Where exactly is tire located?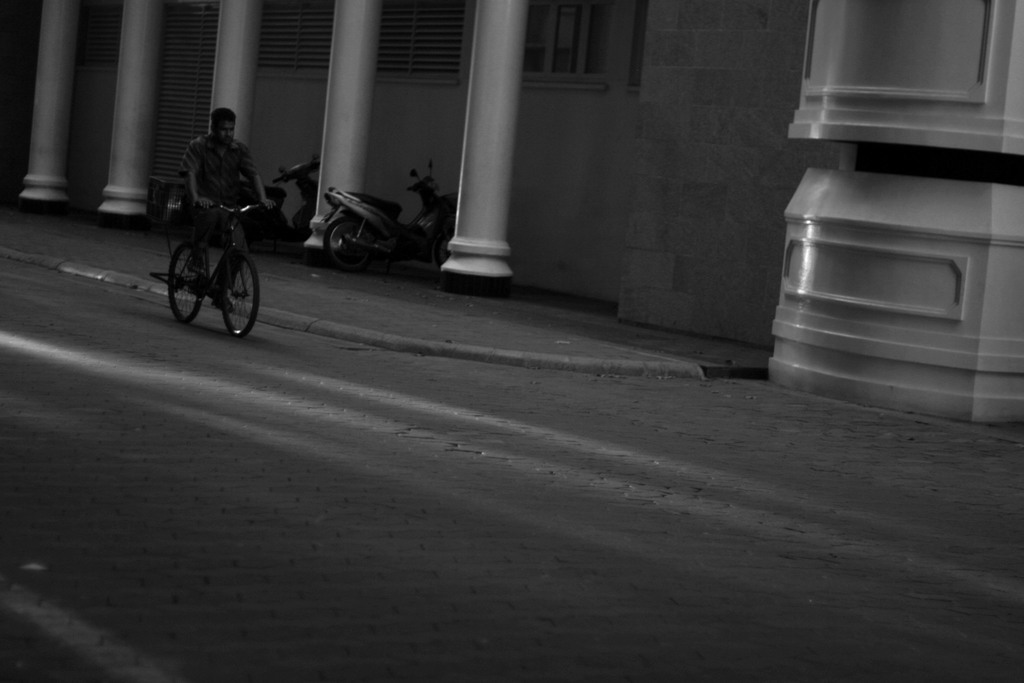
Its bounding box is Rect(168, 242, 215, 329).
